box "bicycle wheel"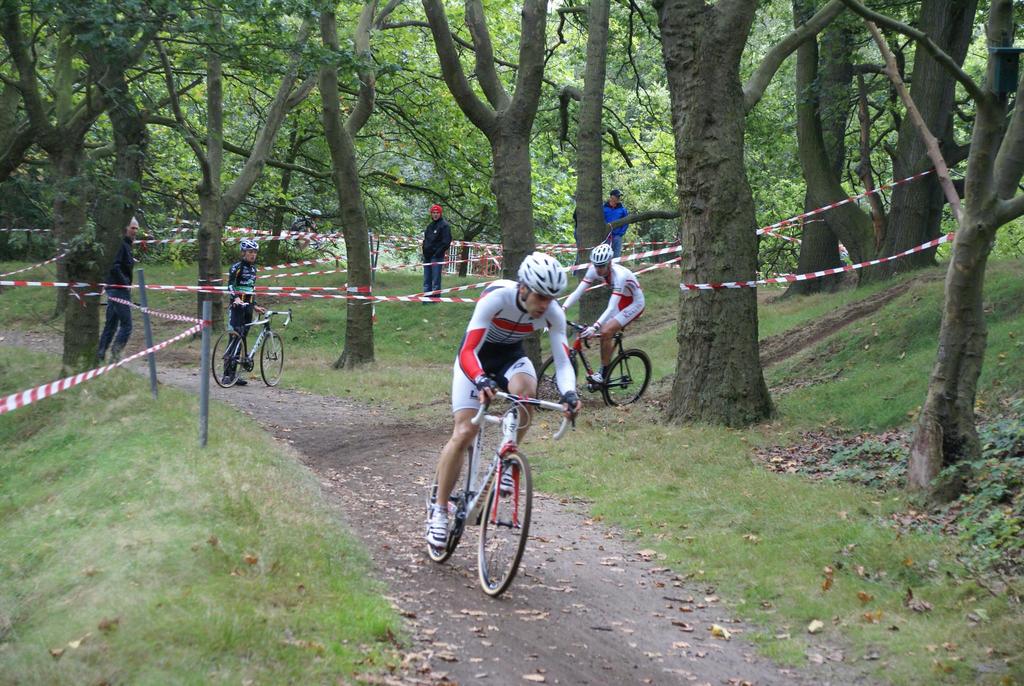
detection(211, 325, 248, 388)
